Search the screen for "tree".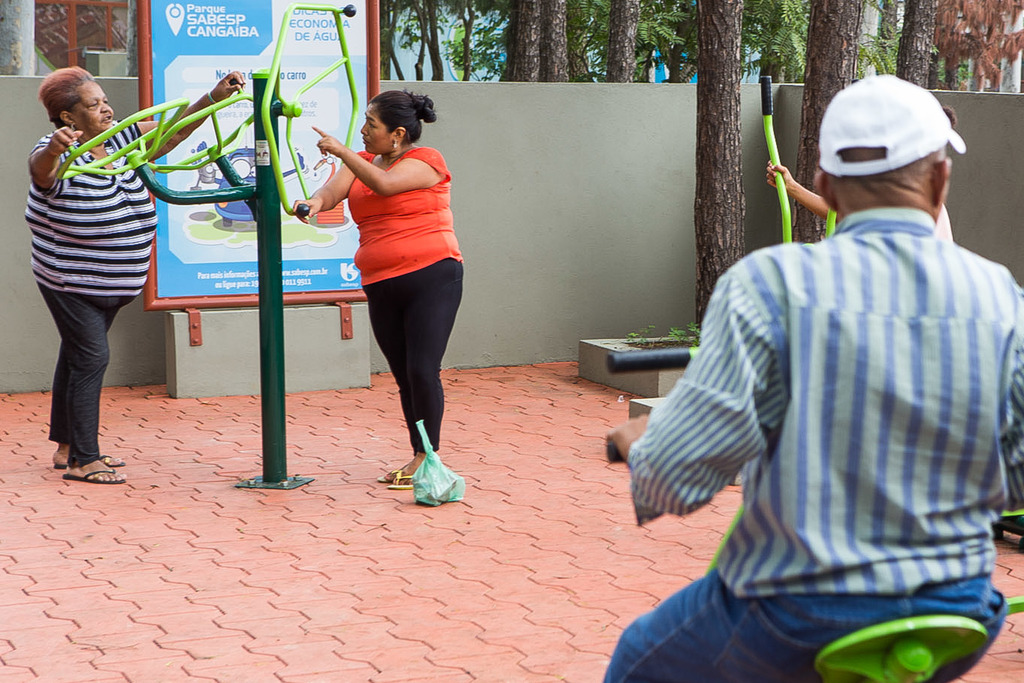
Found at [740,0,819,87].
